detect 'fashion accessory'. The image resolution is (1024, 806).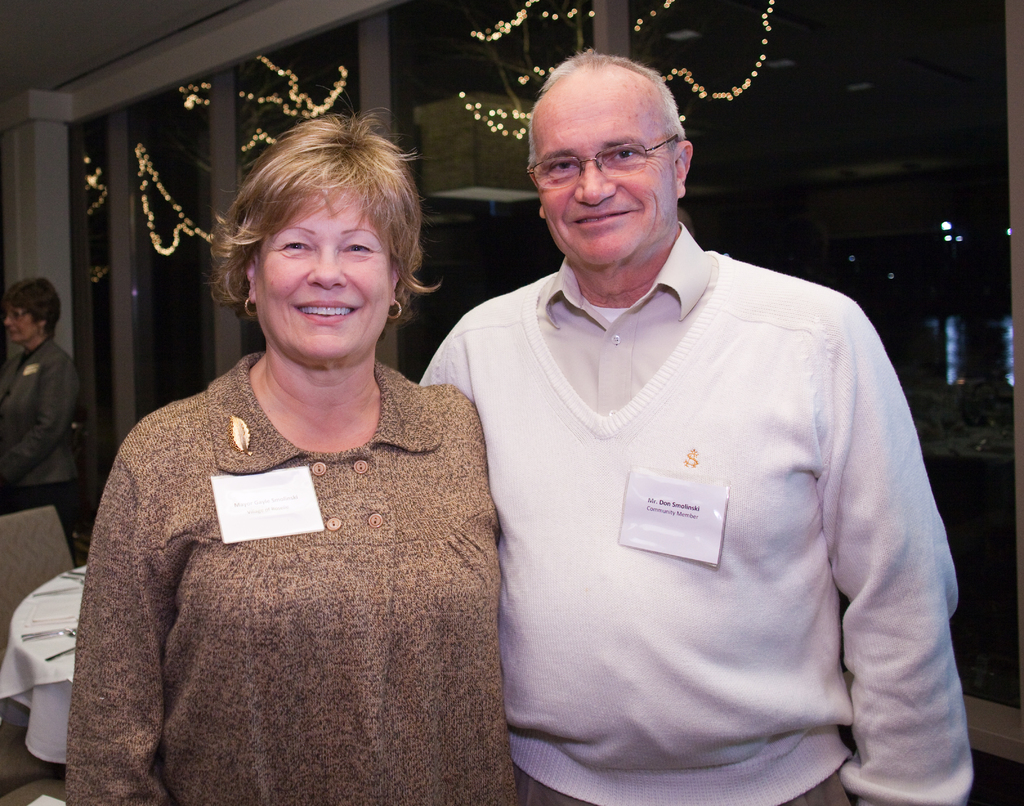
<box>390,306,399,321</box>.
